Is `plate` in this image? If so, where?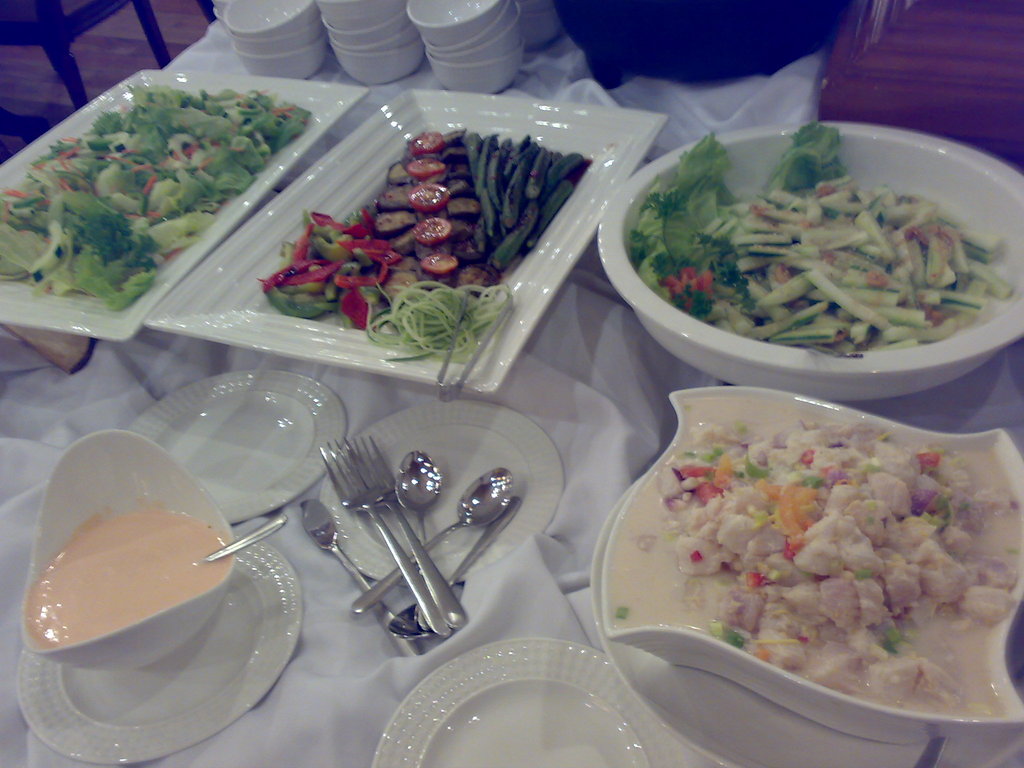
Yes, at select_region(0, 51, 369, 343).
